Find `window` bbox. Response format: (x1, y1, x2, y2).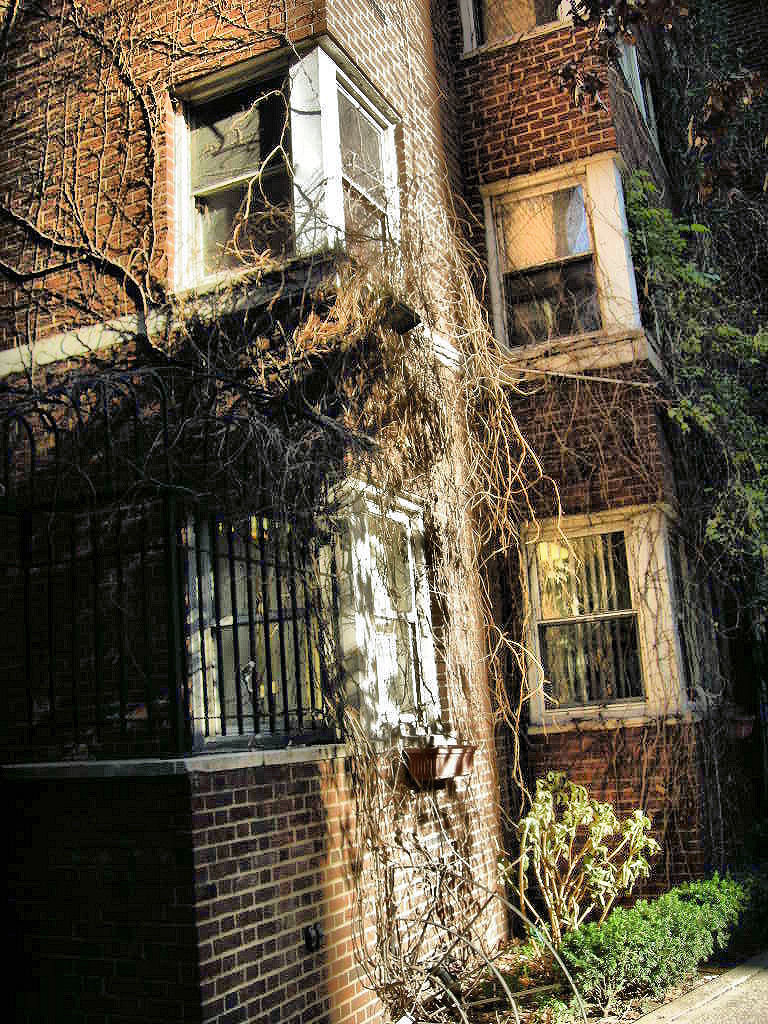
(186, 75, 295, 263).
